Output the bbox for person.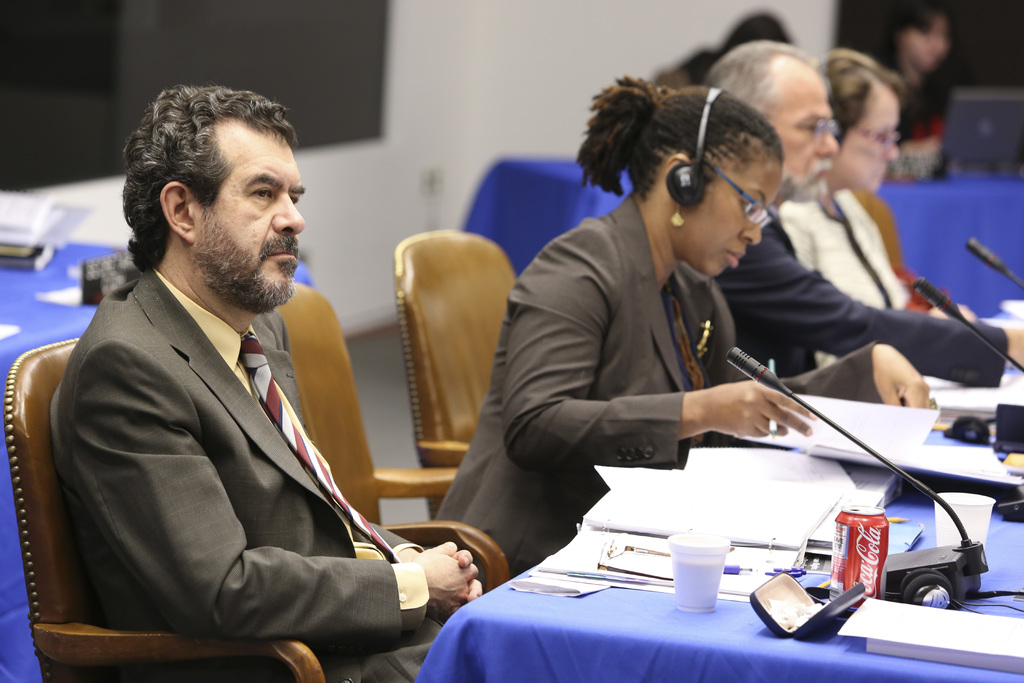
808:47:938:328.
